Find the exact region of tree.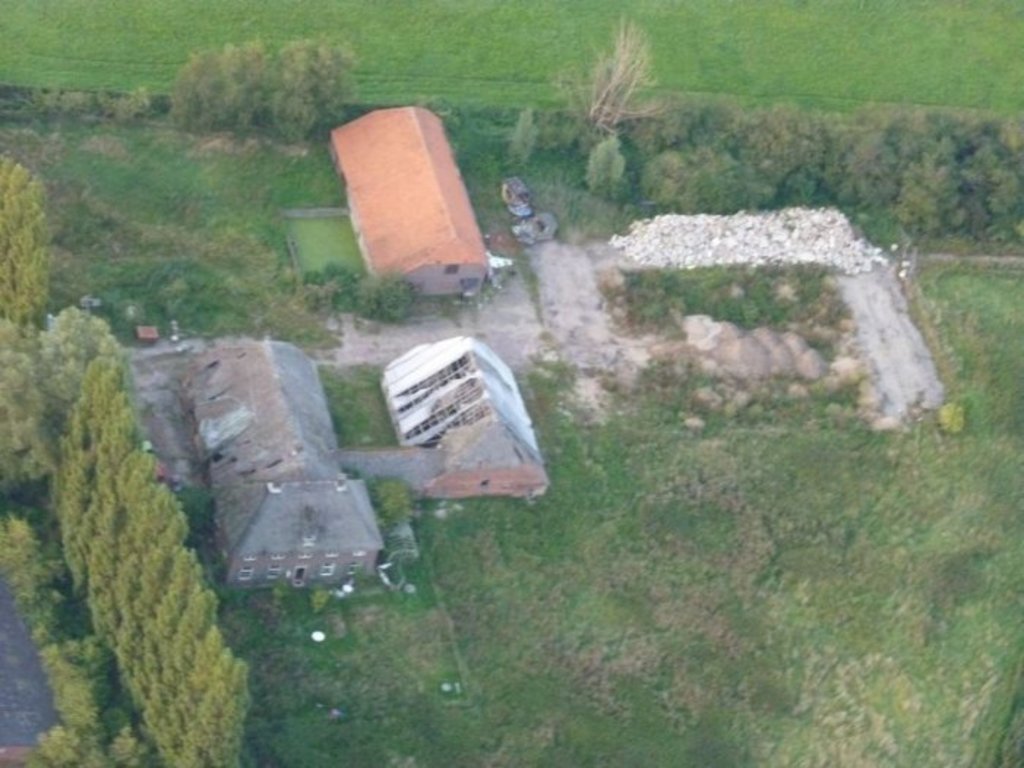
Exact region: {"x1": 557, "y1": 15, "x2": 682, "y2": 200}.
